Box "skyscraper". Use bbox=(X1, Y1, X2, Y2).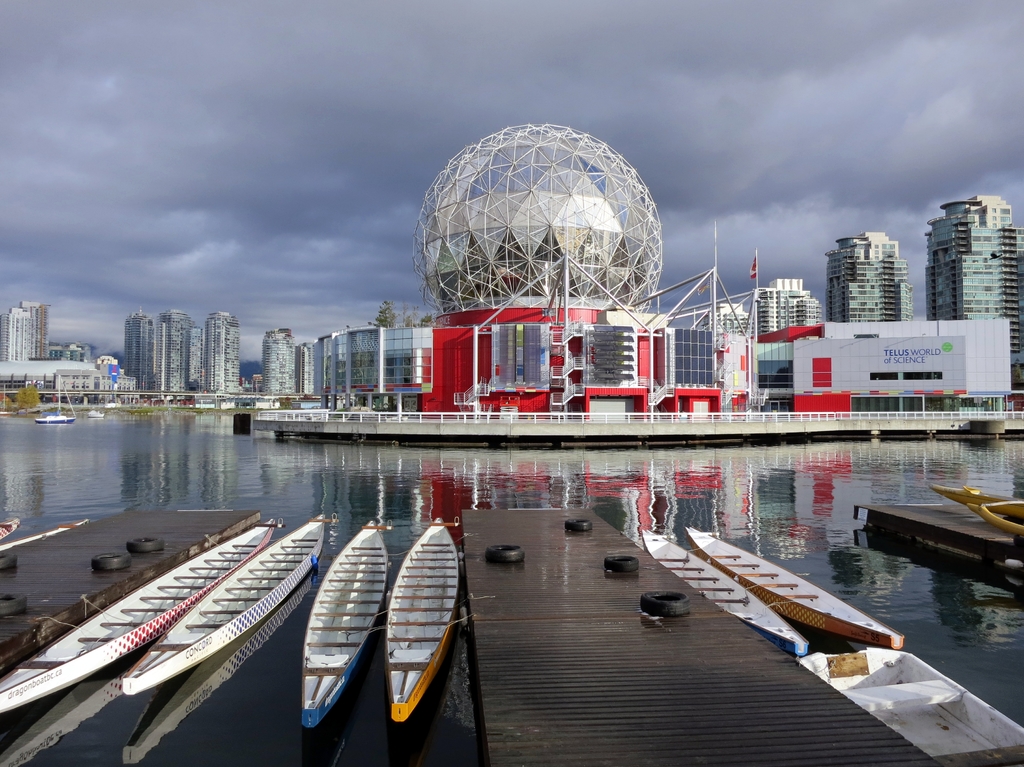
bbox=(127, 313, 161, 392).
